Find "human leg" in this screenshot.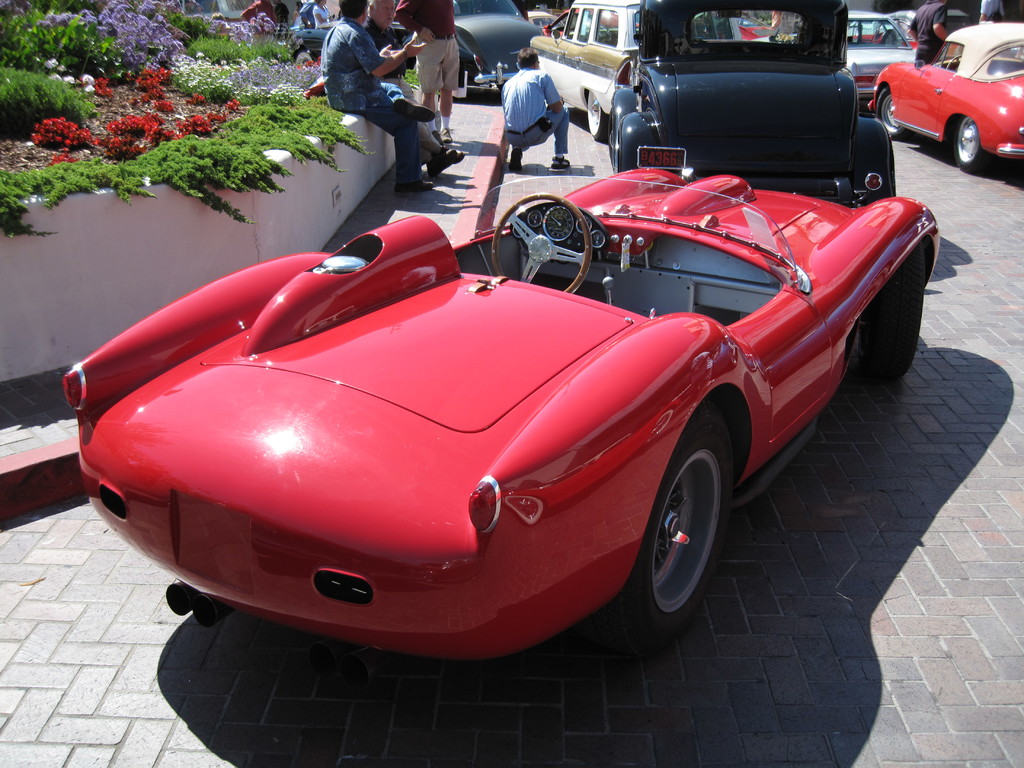
The bounding box for "human leg" is pyautogui.locateOnScreen(407, 40, 447, 141).
